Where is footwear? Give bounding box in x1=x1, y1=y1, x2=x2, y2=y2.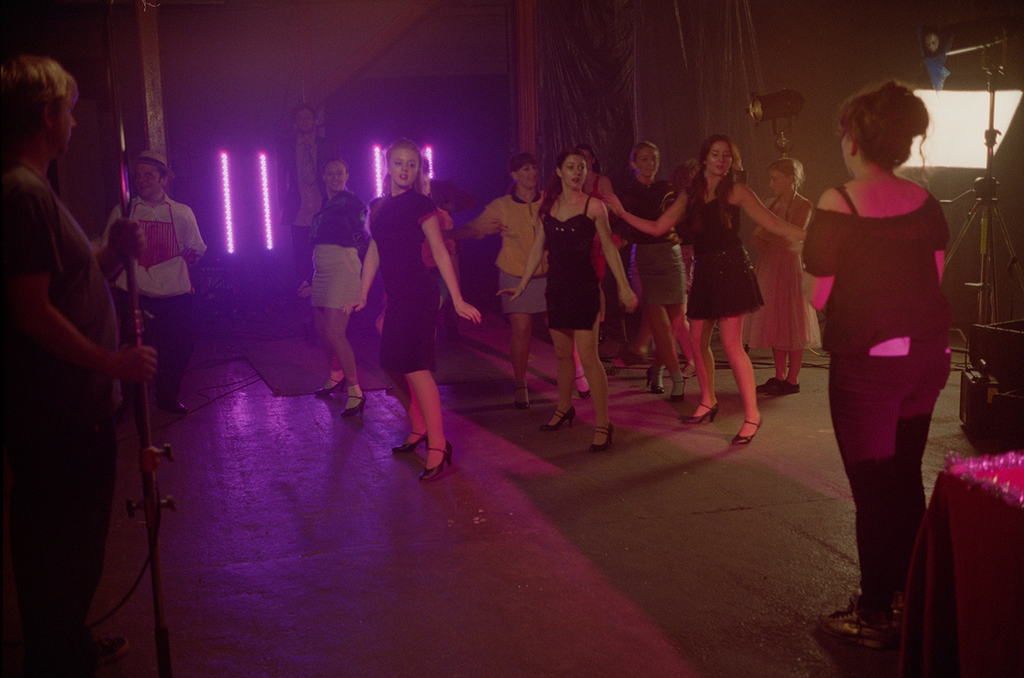
x1=572, y1=376, x2=590, y2=396.
